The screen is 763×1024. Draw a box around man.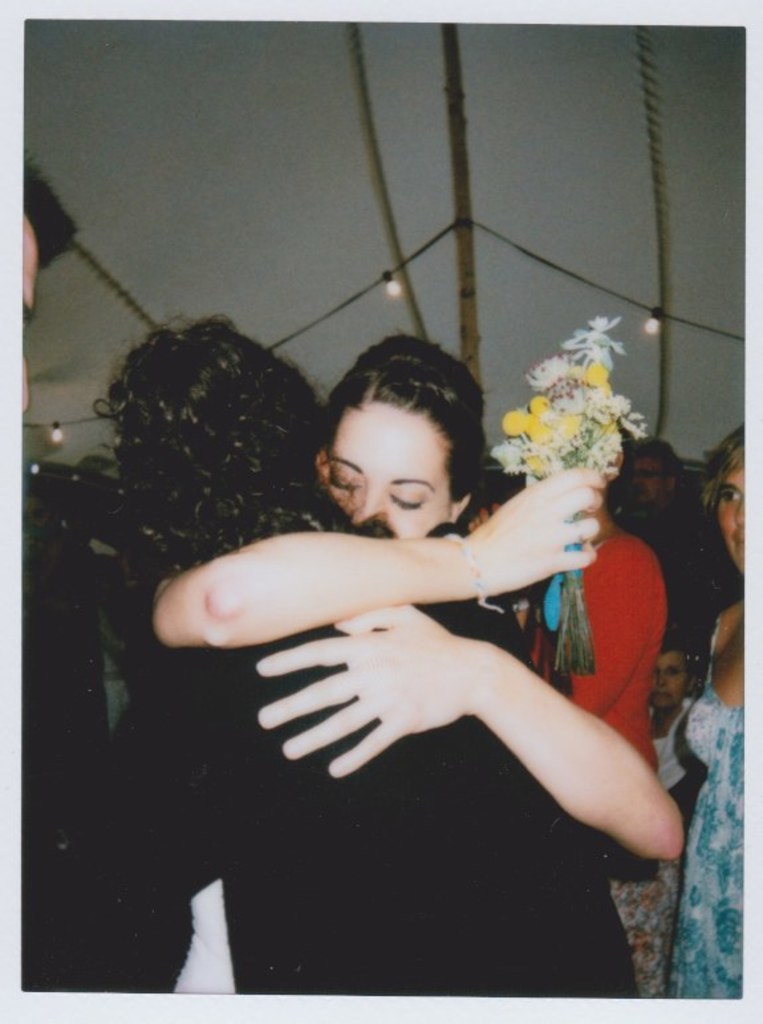
<bbox>626, 439, 715, 627</bbox>.
